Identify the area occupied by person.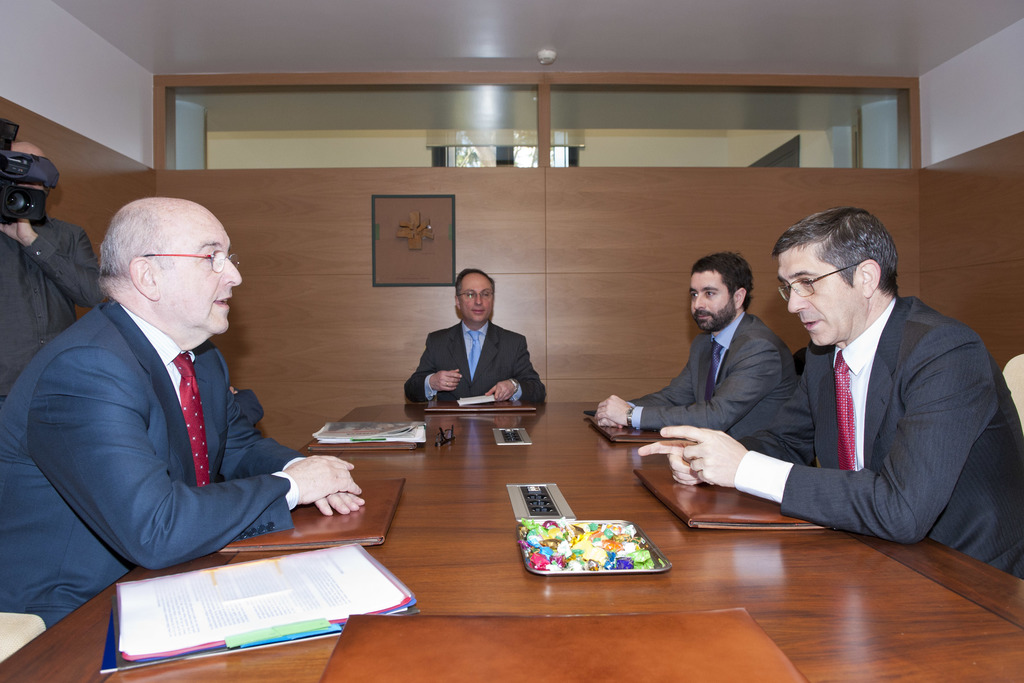
Area: [0,142,103,397].
